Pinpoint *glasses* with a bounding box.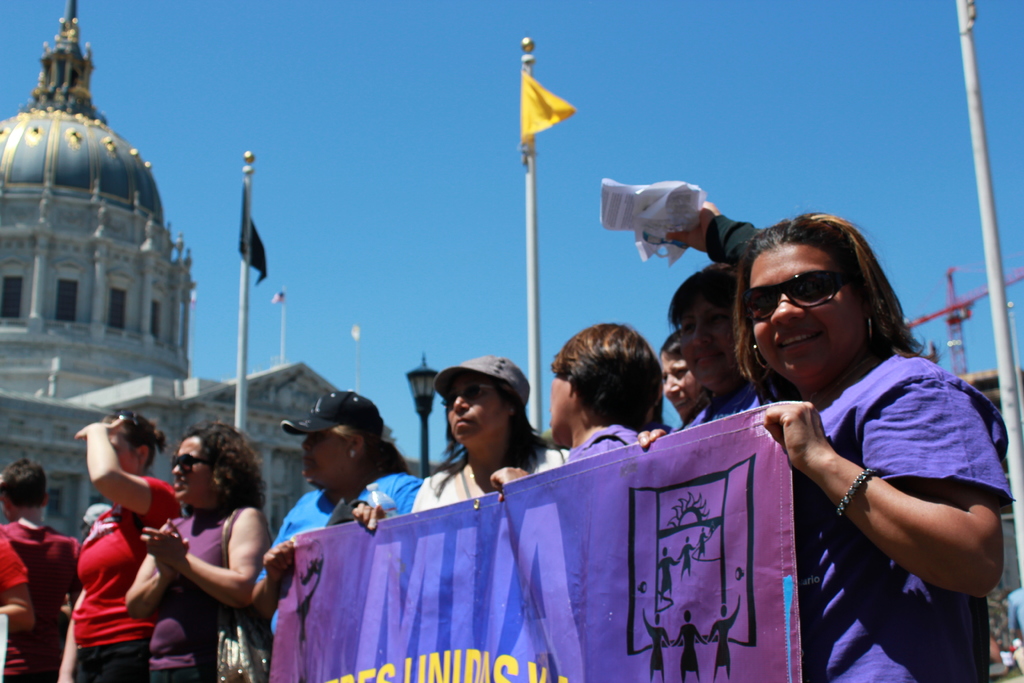
740/268/855/322.
